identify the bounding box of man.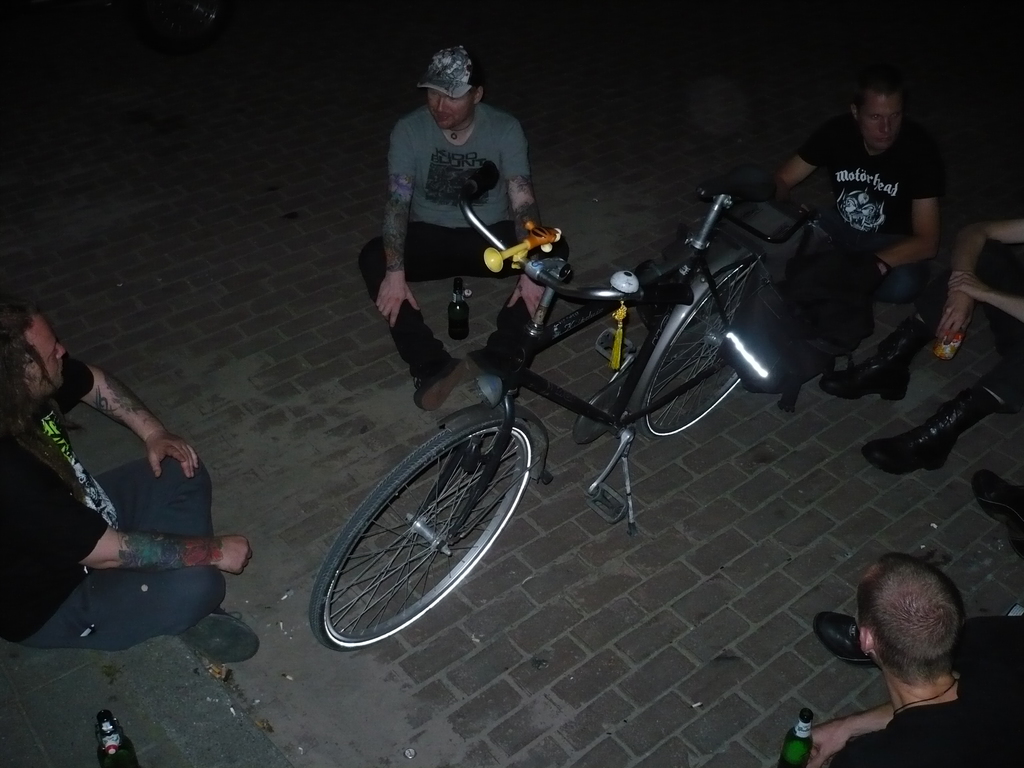
region(776, 68, 938, 305).
